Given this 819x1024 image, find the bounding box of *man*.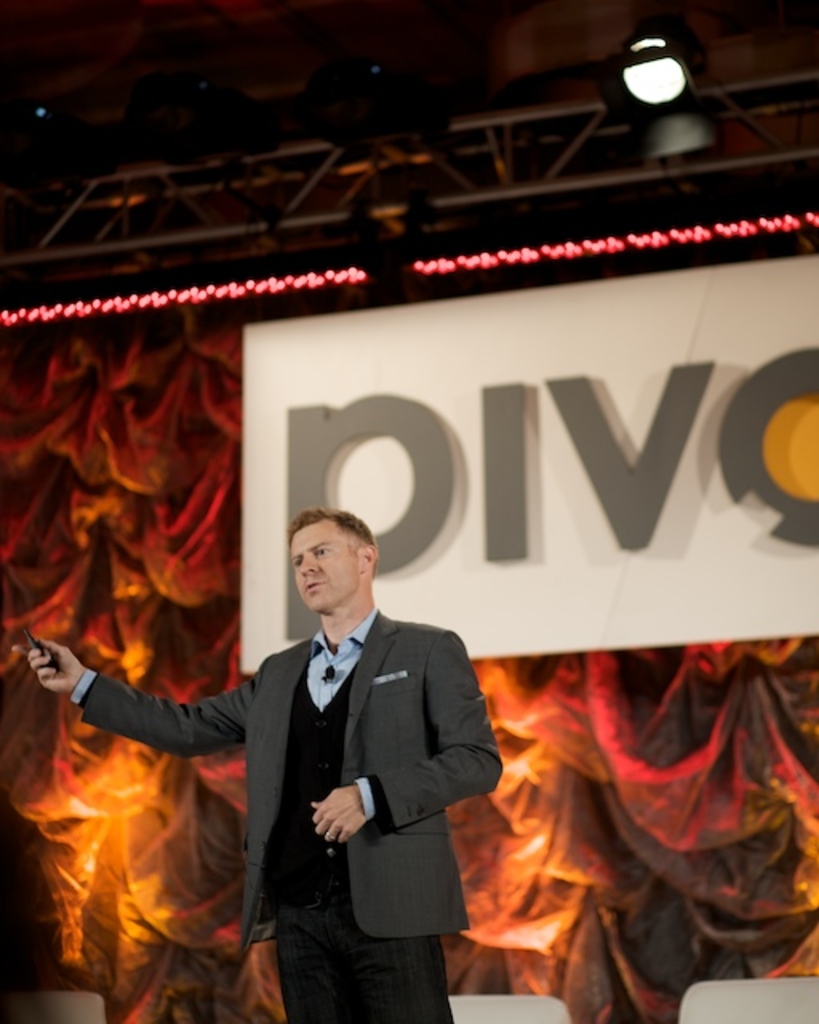
pyautogui.locateOnScreen(21, 491, 507, 1022).
